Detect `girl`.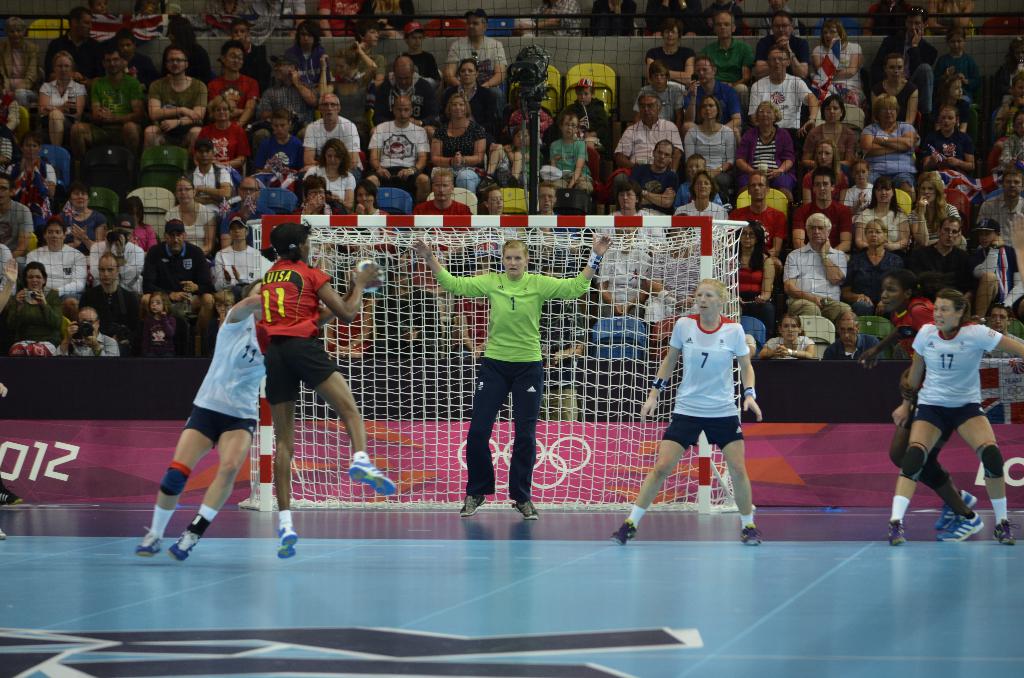
Detected at [410,241,605,517].
